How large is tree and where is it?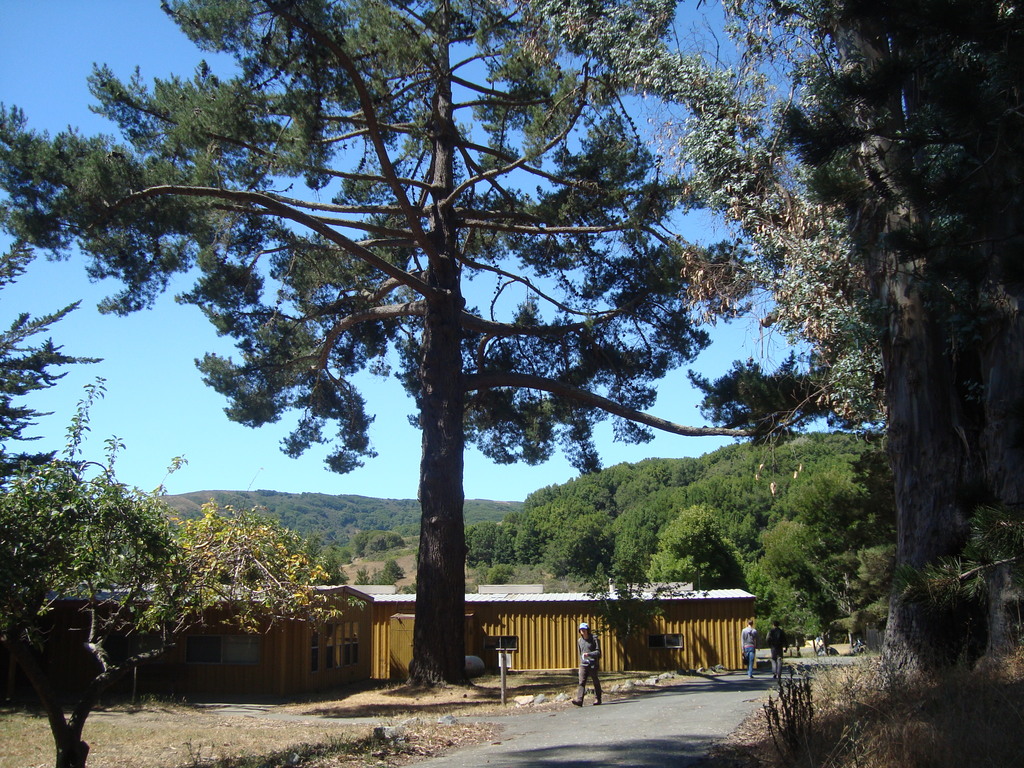
Bounding box: bbox=(0, 365, 188, 631).
